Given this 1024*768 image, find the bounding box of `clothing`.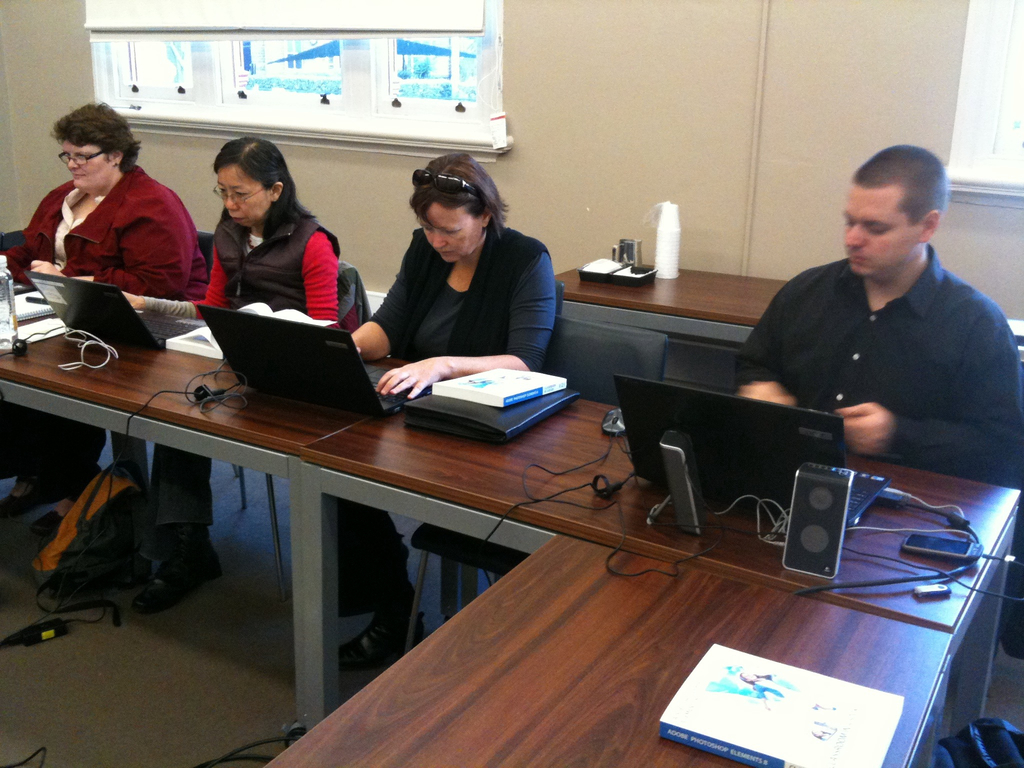
select_region(149, 202, 348, 533).
